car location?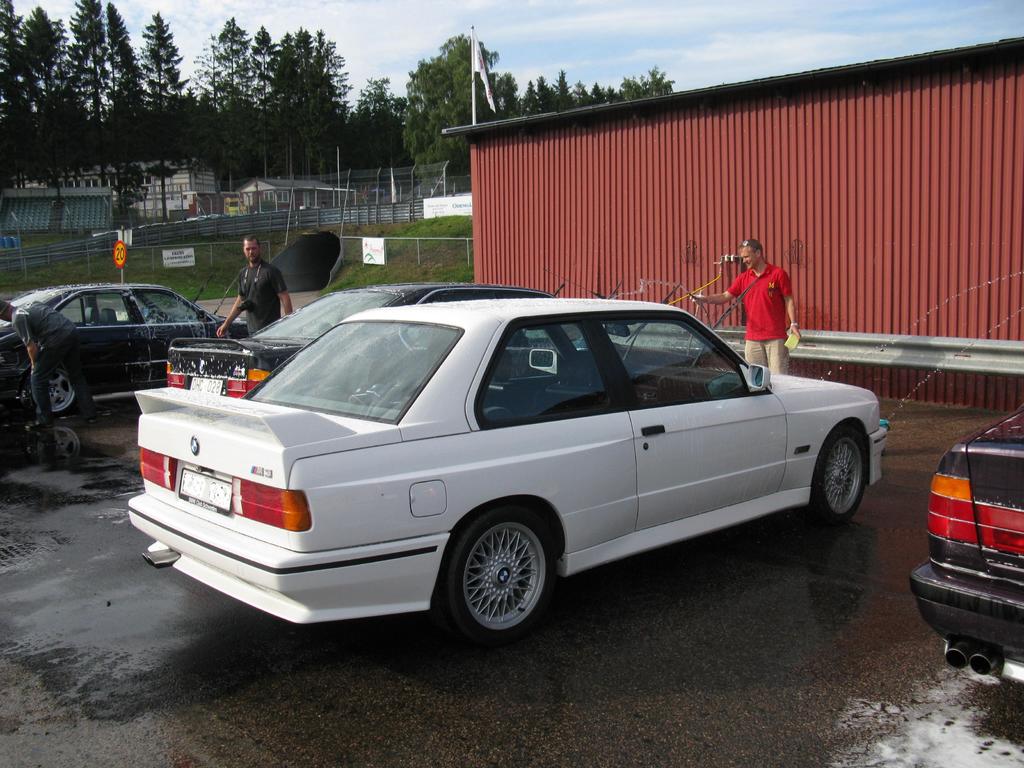
box(906, 400, 1023, 694)
